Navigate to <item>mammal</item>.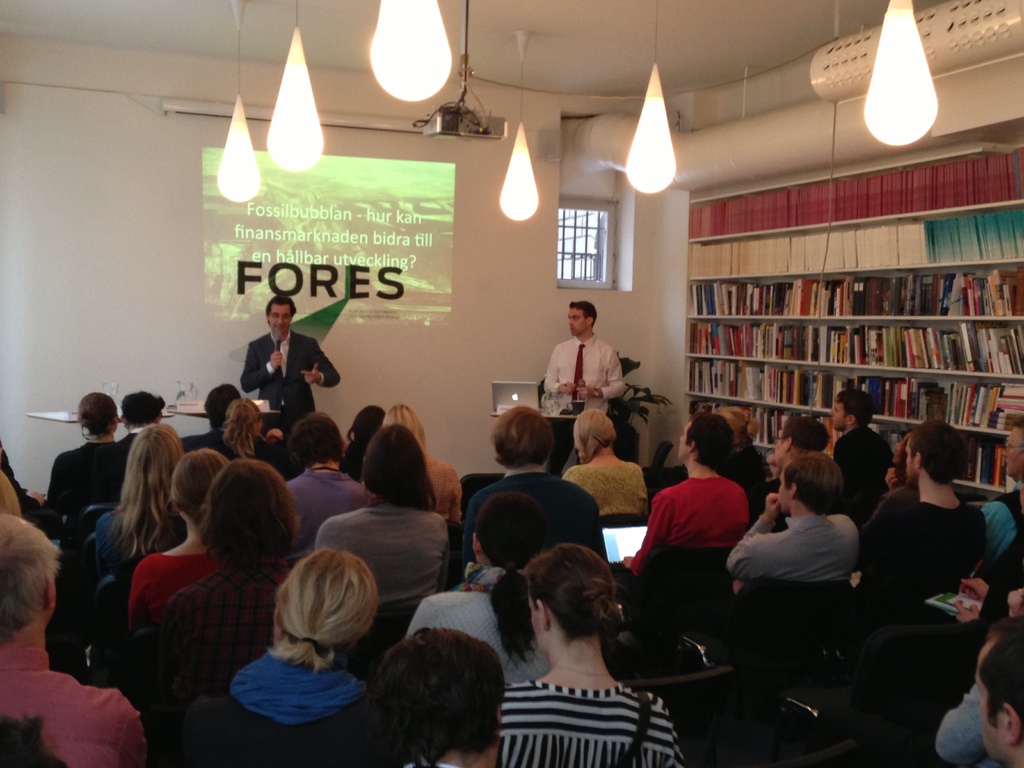
Navigation target: box(973, 614, 1023, 767).
